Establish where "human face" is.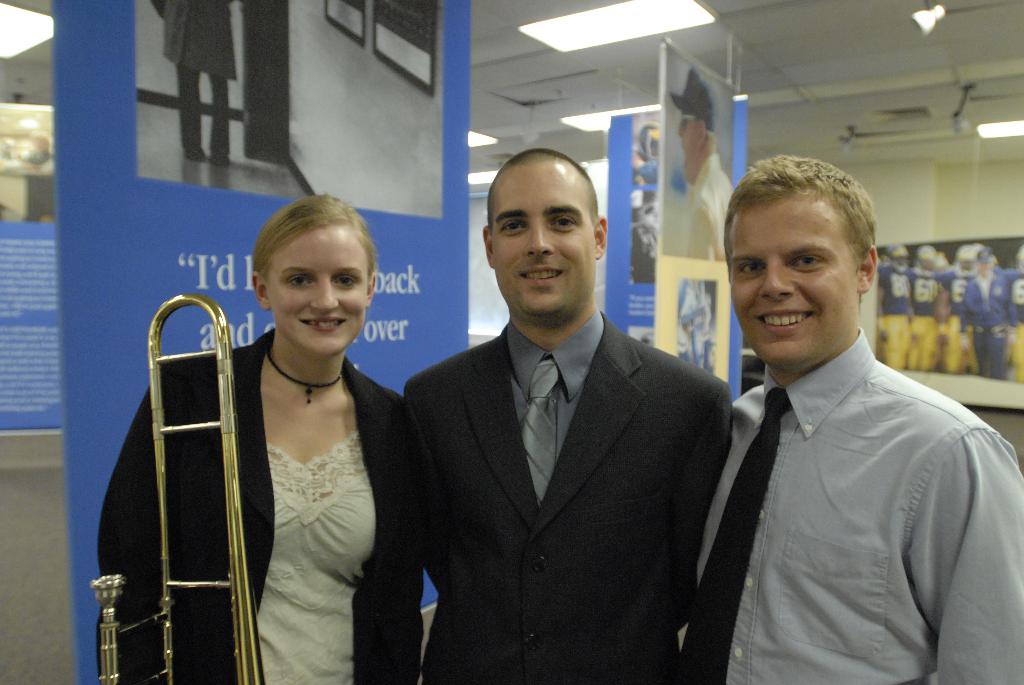
Established at x1=489 y1=172 x2=593 y2=313.
